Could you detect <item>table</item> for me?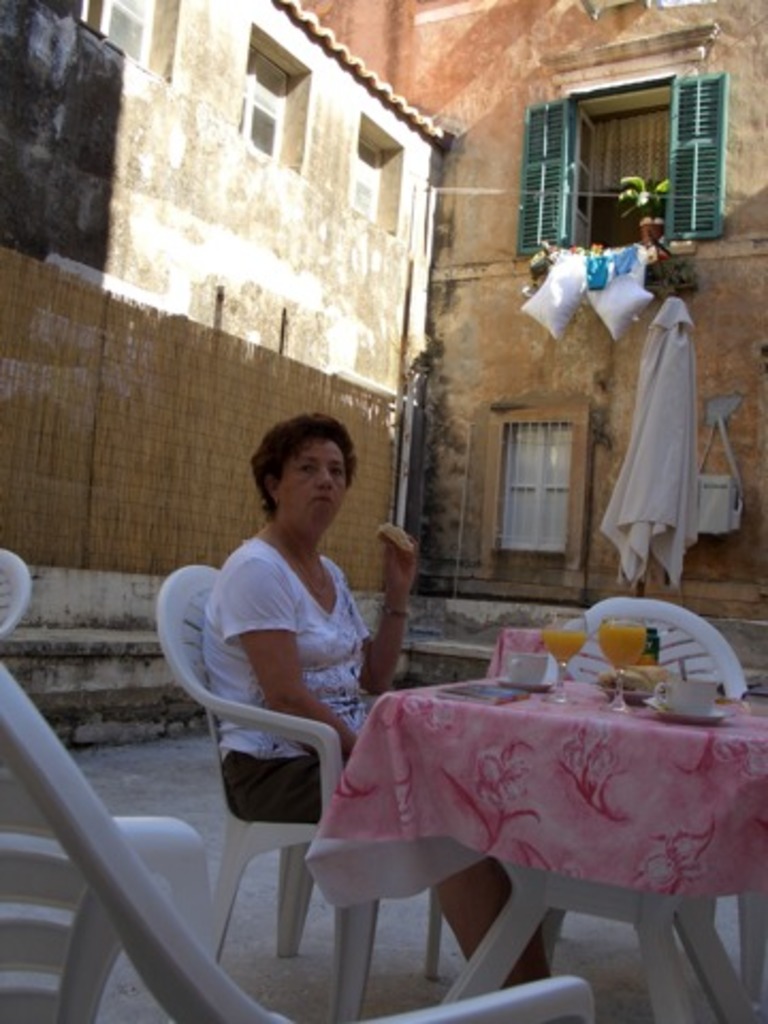
Detection result: {"x1": 286, "y1": 627, "x2": 751, "y2": 979}.
